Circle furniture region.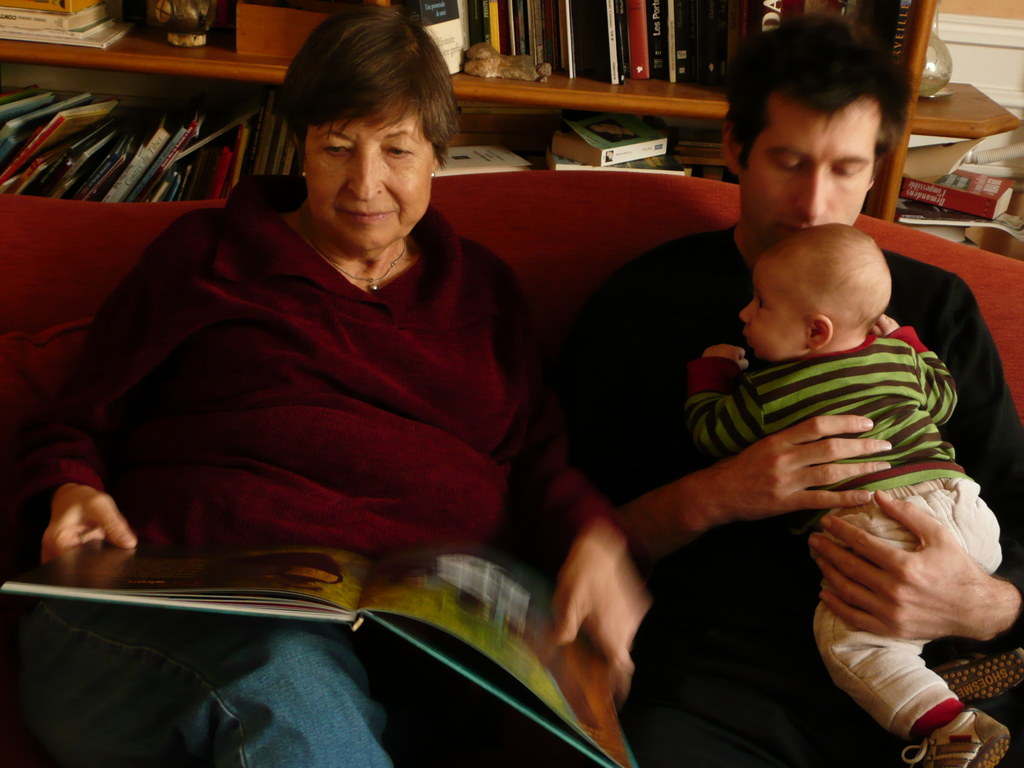
Region: 0 170 1023 767.
